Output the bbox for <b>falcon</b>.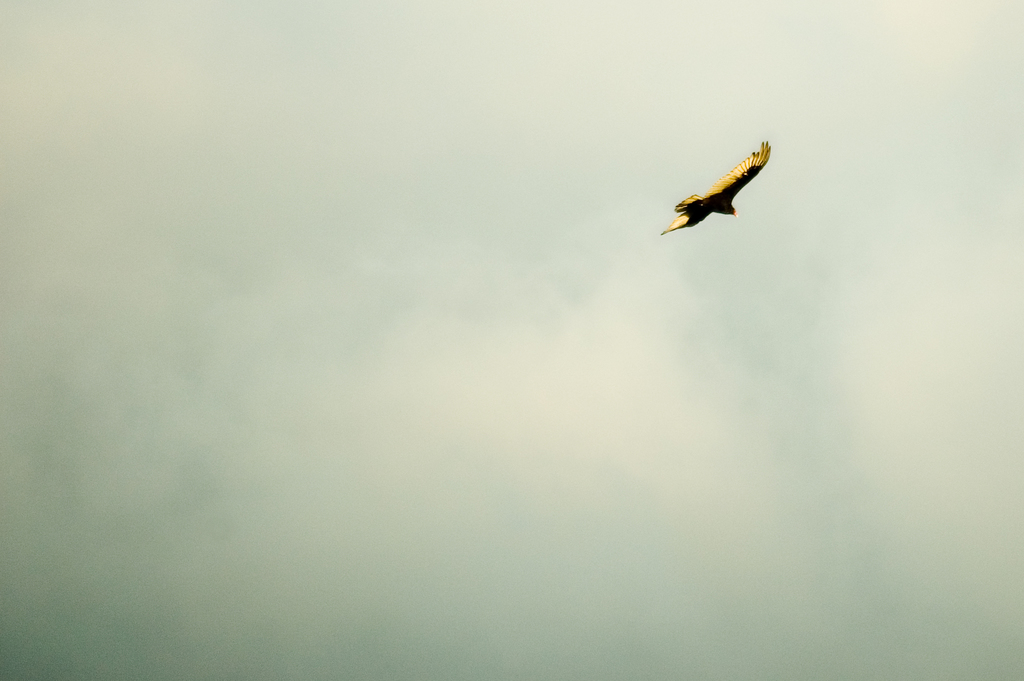
[657, 135, 770, 235].
